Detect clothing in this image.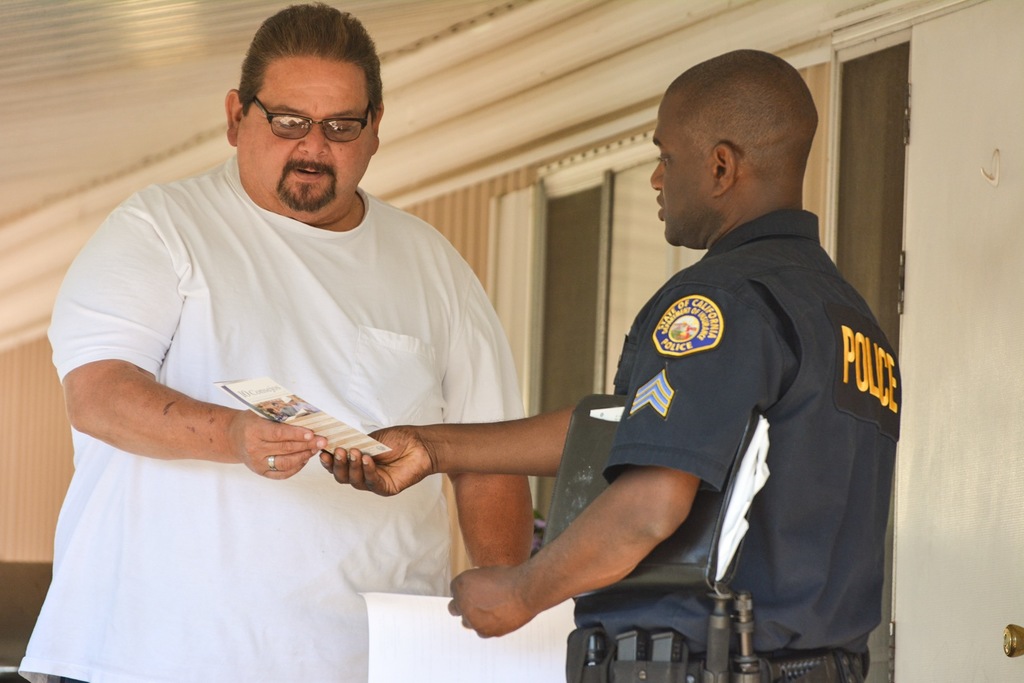
Detection: 35:129:541:632.
